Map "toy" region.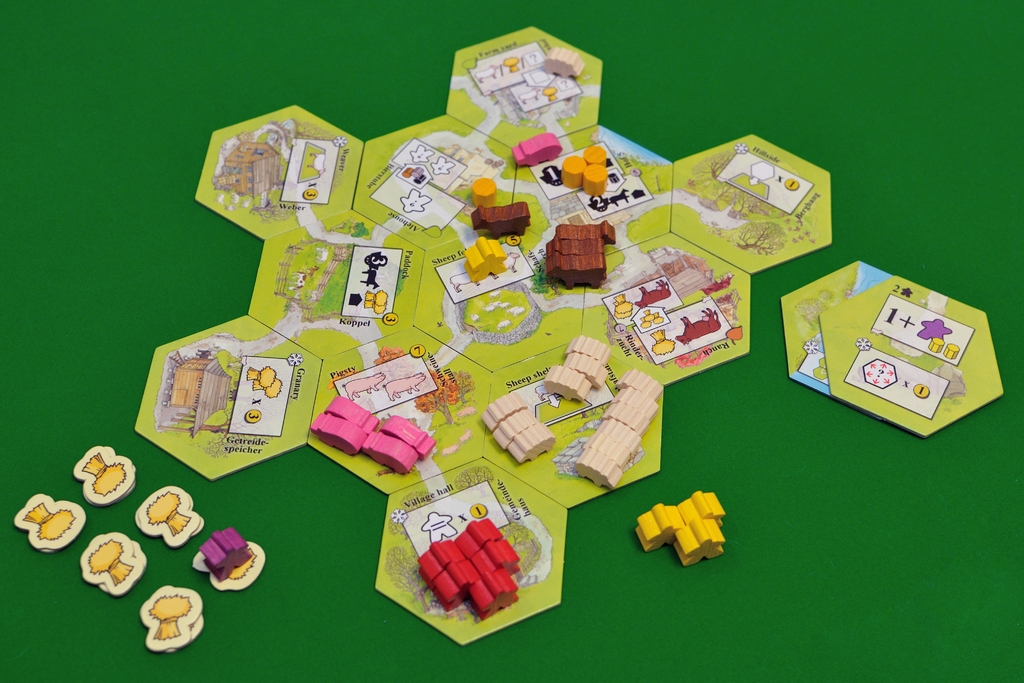
Mapped to <bbox>198, 522, 244, 577</bbox>.
